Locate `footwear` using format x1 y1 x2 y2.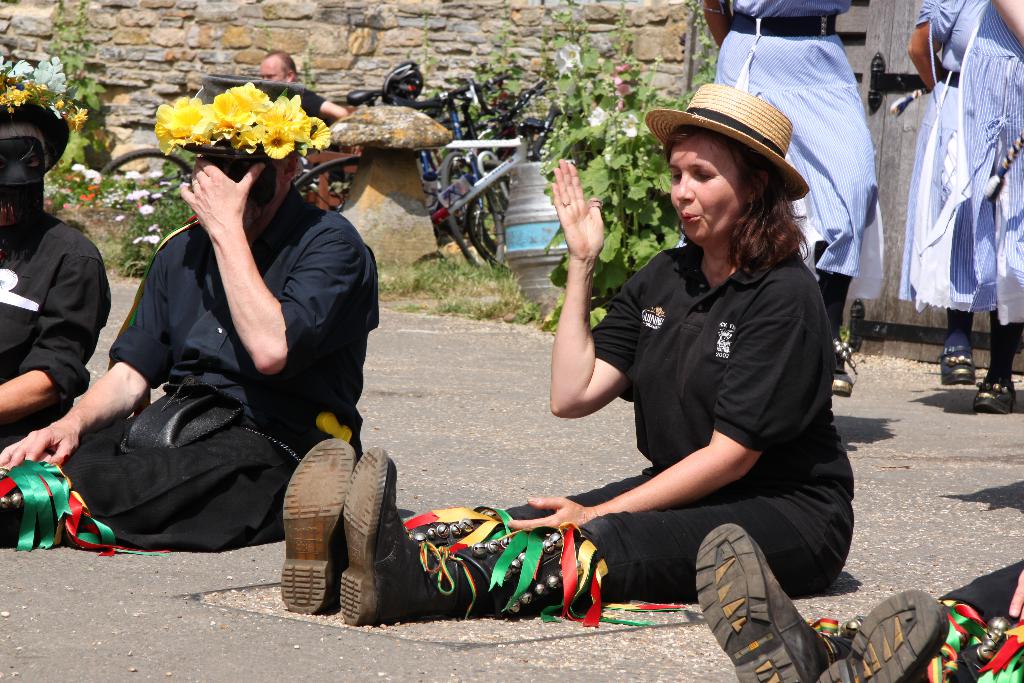
970 374 1020 415.
